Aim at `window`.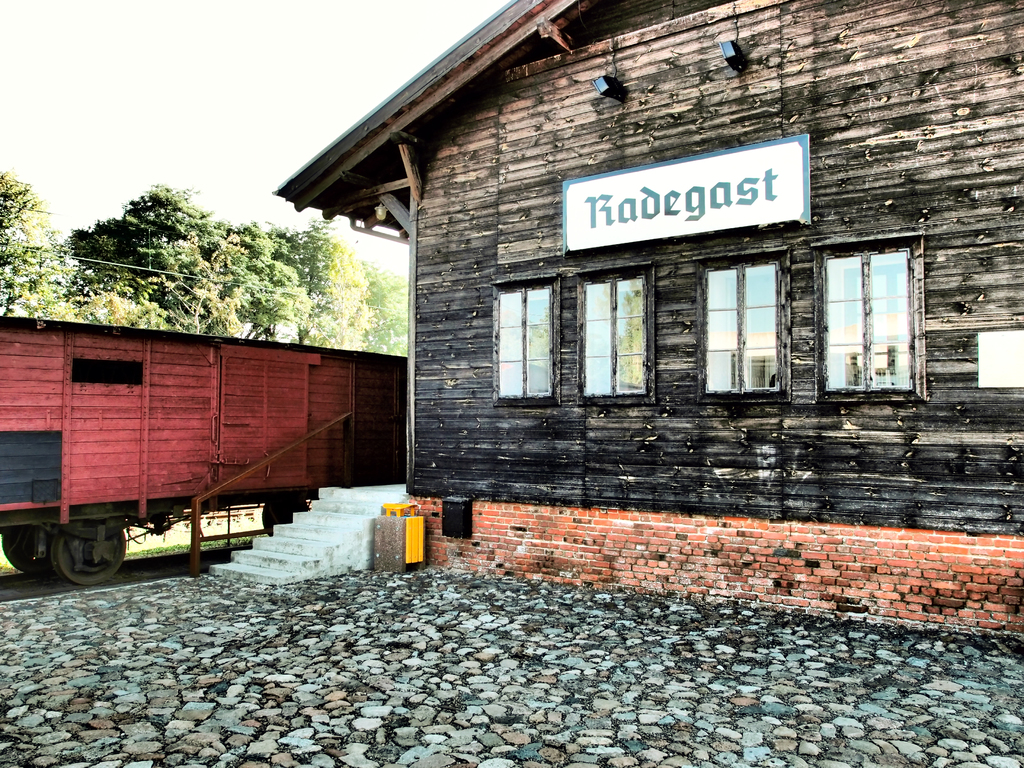
Aimed at (x1=705, y1=250, x2=779, y2=390).
